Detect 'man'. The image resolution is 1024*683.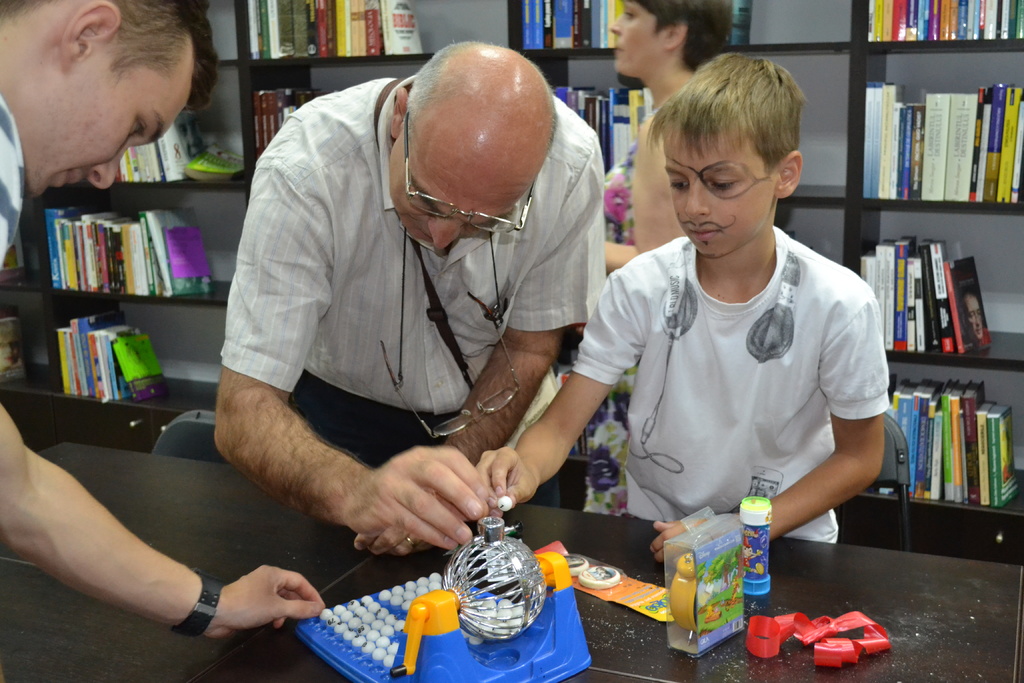
(x1=151, y1=33, x2=645, y2=623).
